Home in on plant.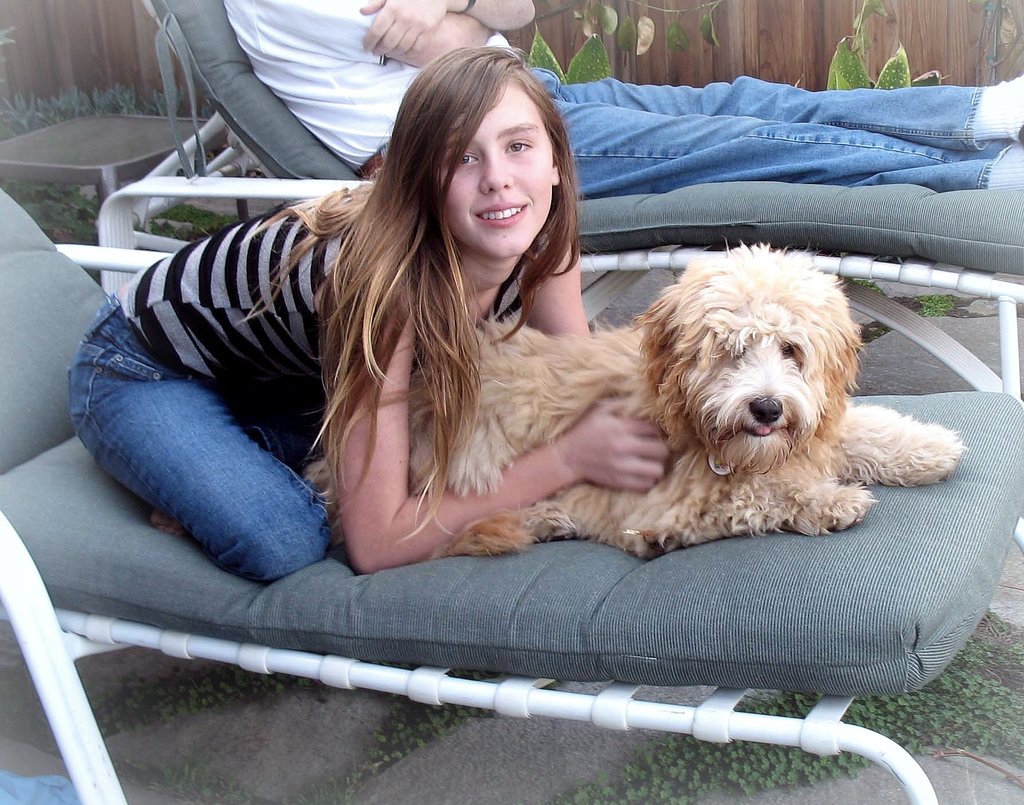
Homed in at pyautogui.locateOnScreen(516, 0, 728, 88).
